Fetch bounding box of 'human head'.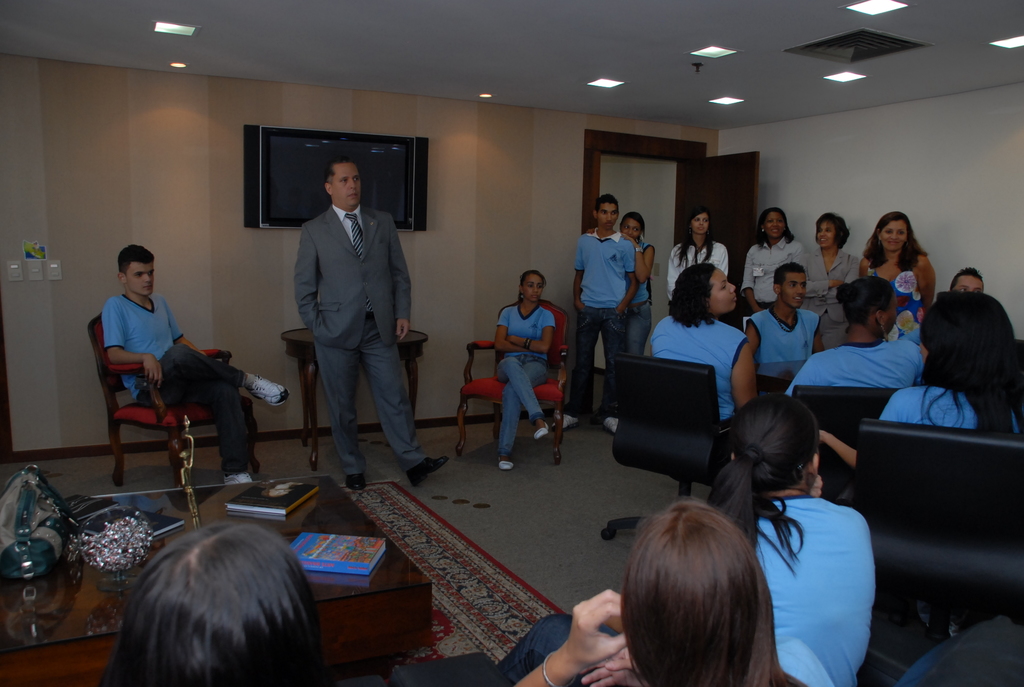
Bbox: {"x1": 875, "y1": 210, "x2": 913, "y2": 253}.
